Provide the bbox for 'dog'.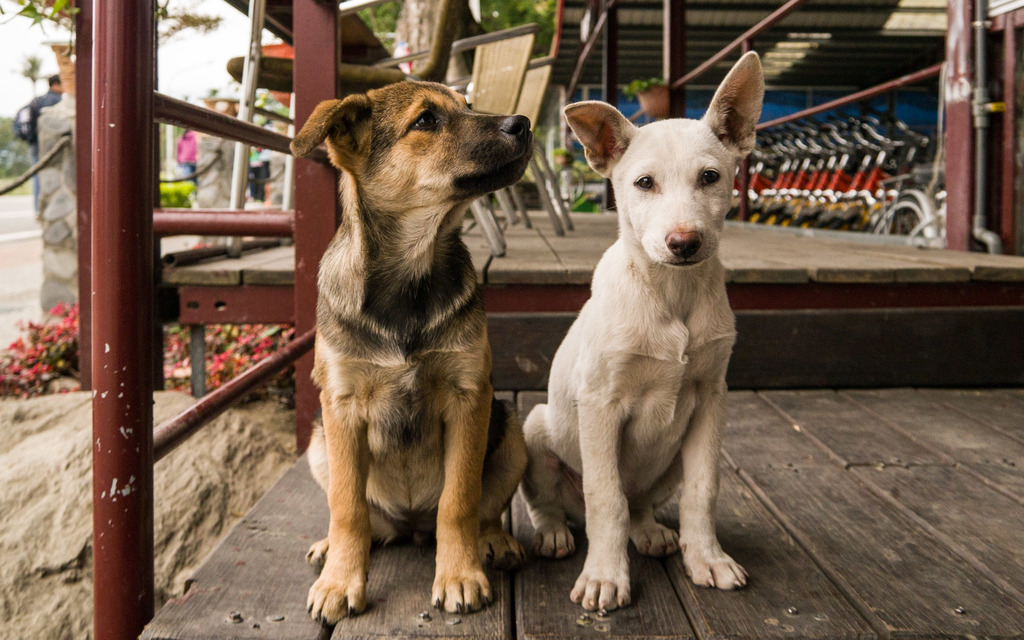
[287,77,538,634].
